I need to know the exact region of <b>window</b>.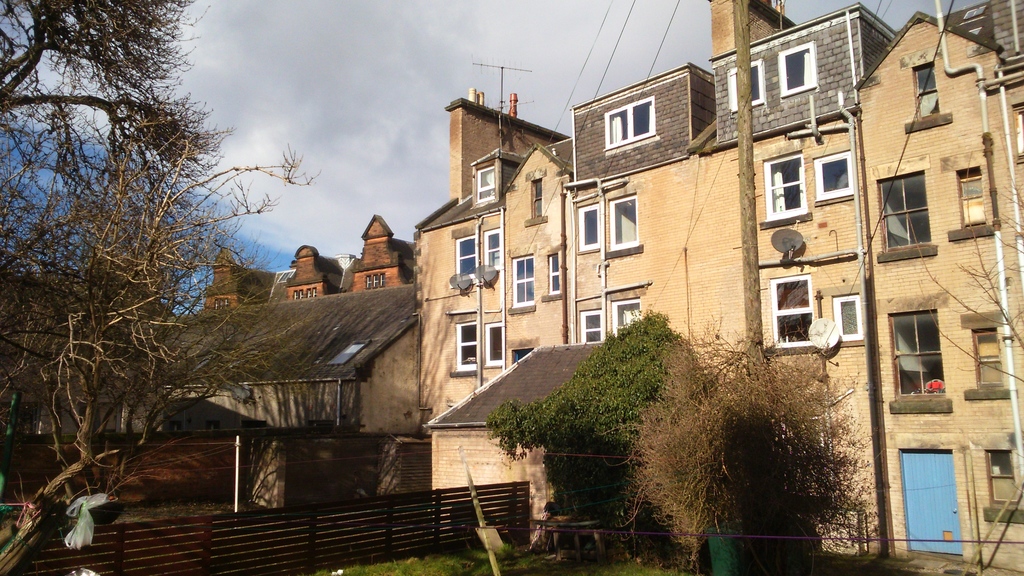
Region: pyautogui.locateOnScreen(577, 204, 599, 251).
